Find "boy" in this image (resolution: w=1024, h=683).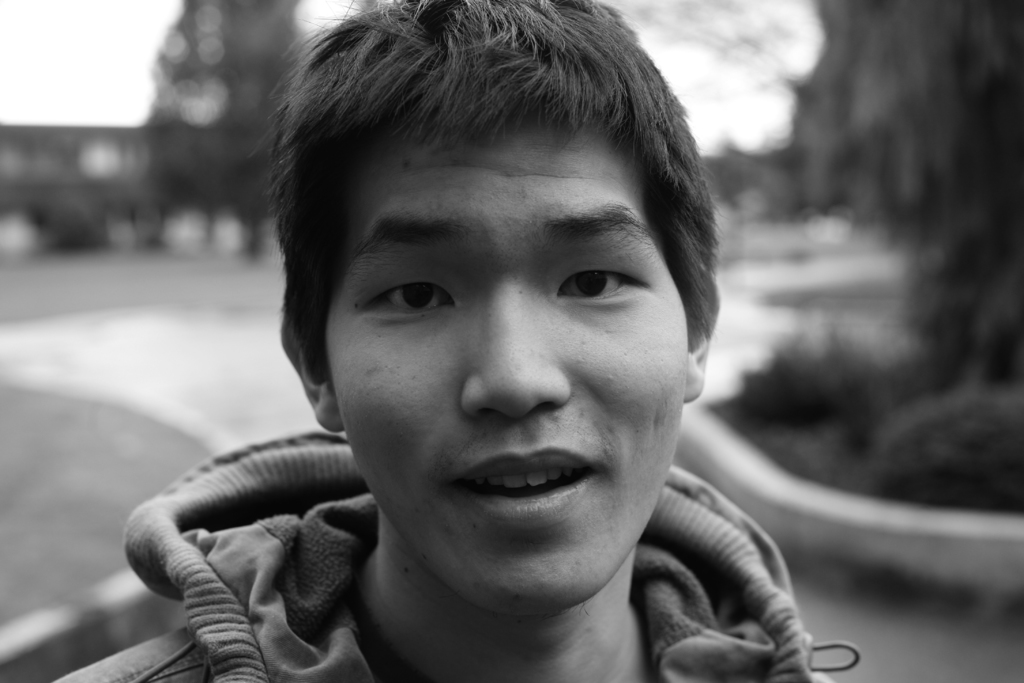
106/0/849/682.
